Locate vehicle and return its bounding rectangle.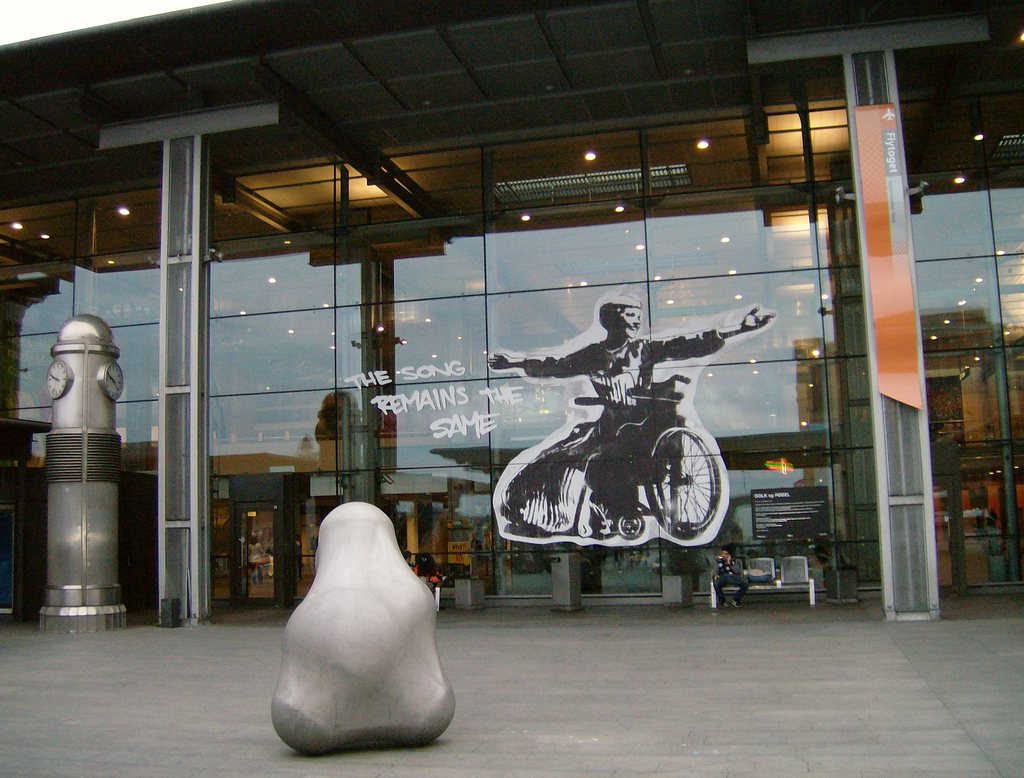
<bbox>506, 374, 721, 540</bbox>.
